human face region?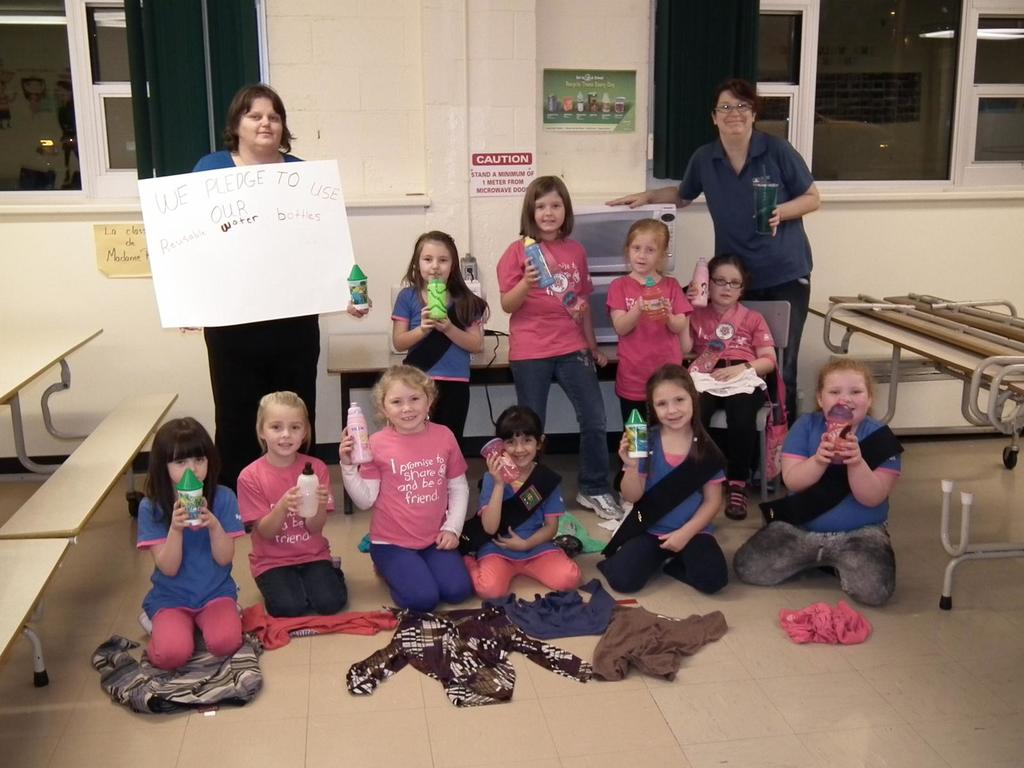
[left=170, top=454, right=212, bottom=477]
